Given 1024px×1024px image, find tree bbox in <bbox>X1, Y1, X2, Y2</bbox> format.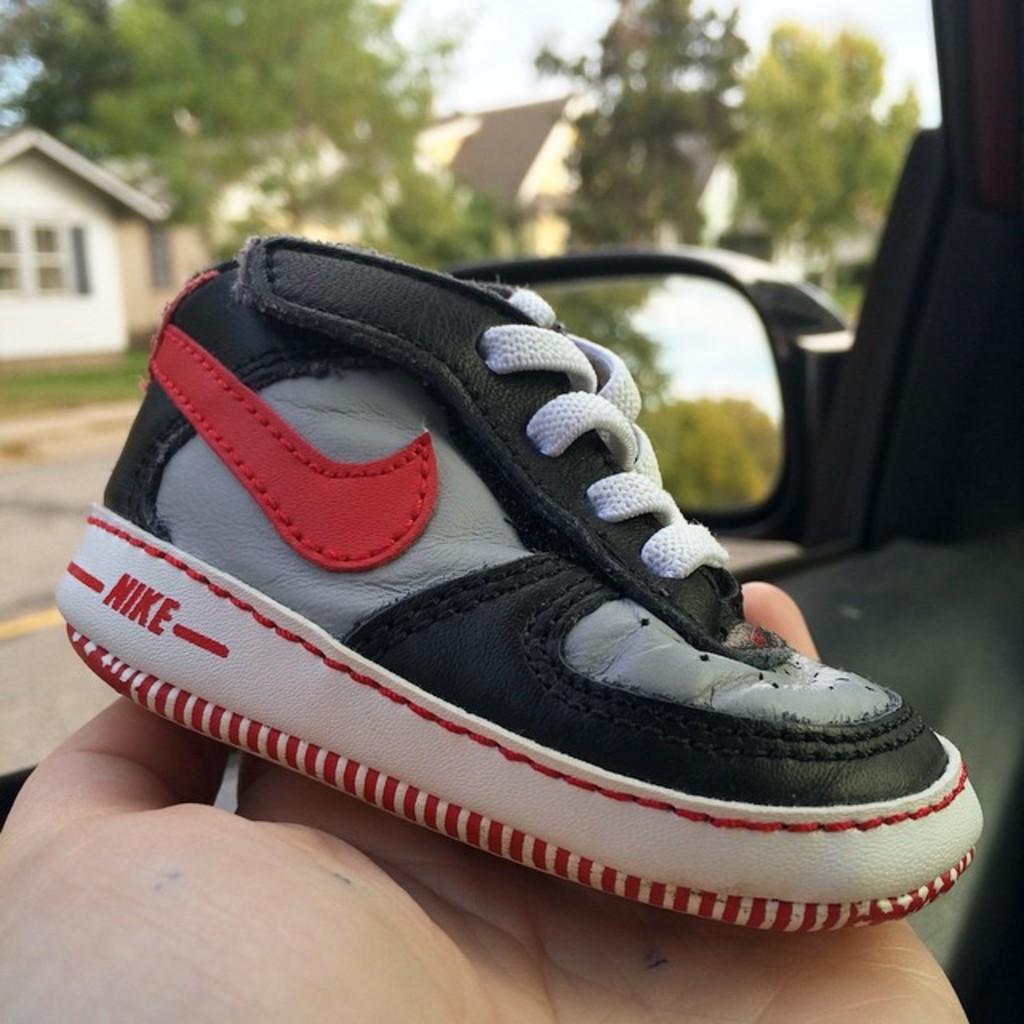
<bbox>502, 0, 1022, 514</bbox>.
